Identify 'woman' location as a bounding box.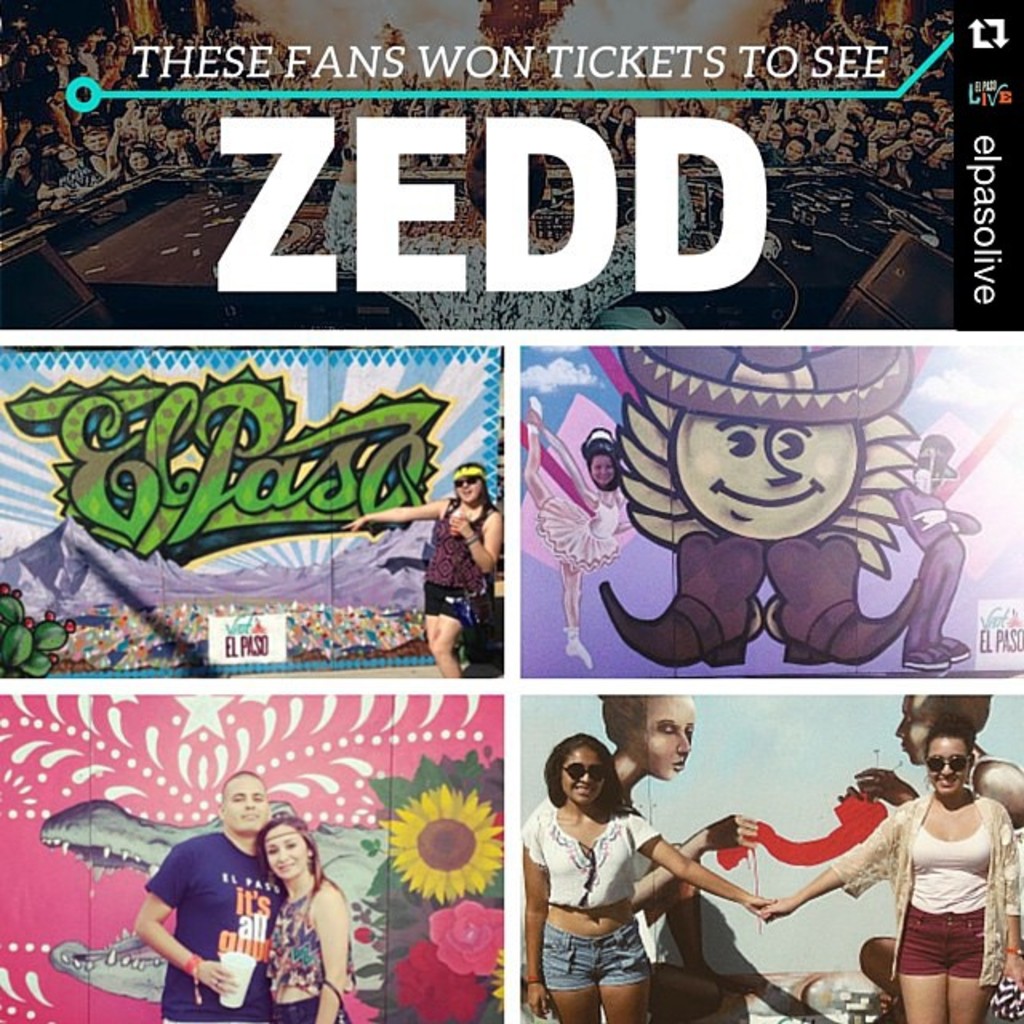
locate(520, 736, 781, 1022).
